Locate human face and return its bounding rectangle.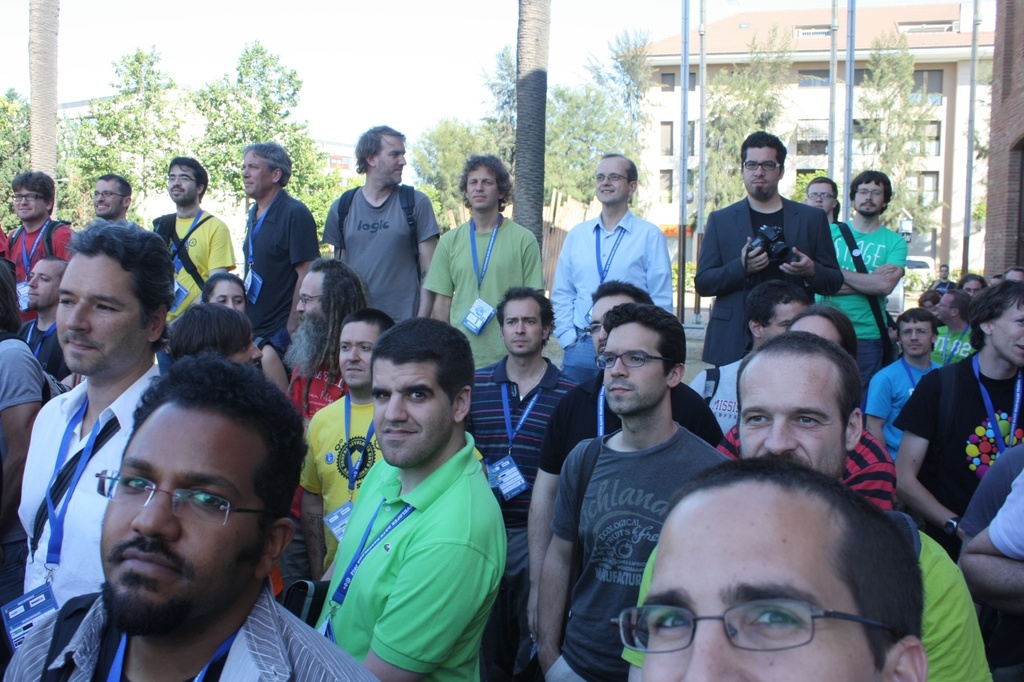
box=[298, 273, 325, 309].
